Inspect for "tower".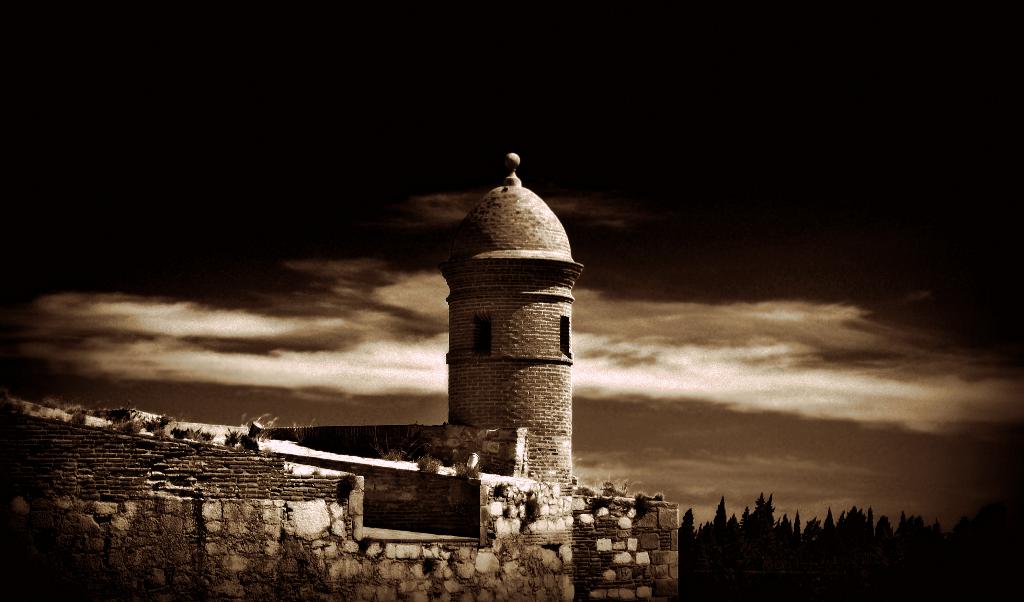
Inspection: region(0, 127, 689, 599).
